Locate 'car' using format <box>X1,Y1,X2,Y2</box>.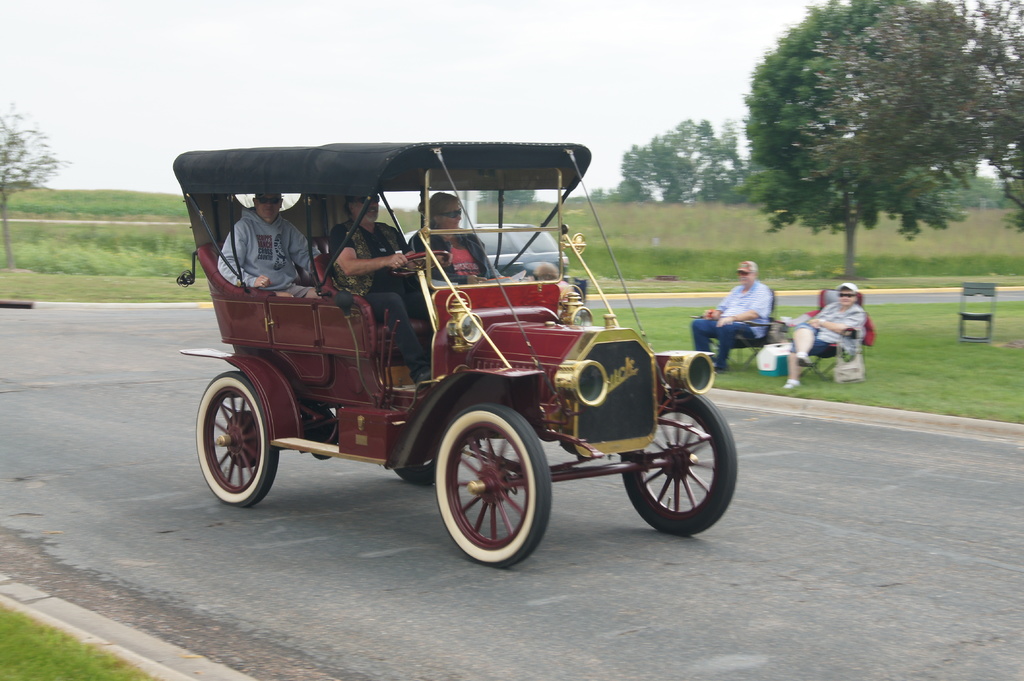
<box>404,223,570,282</box>.
